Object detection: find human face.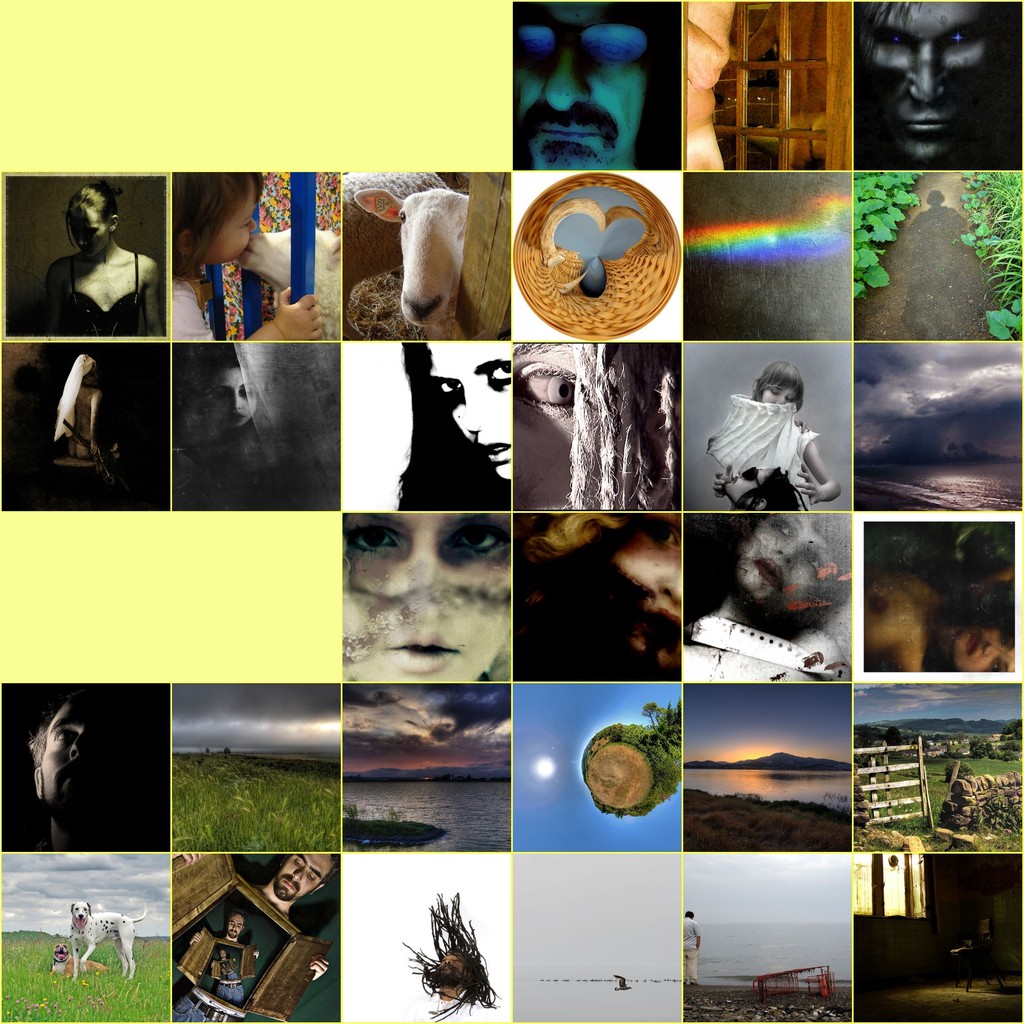
box(229, 915, 246, 941).
